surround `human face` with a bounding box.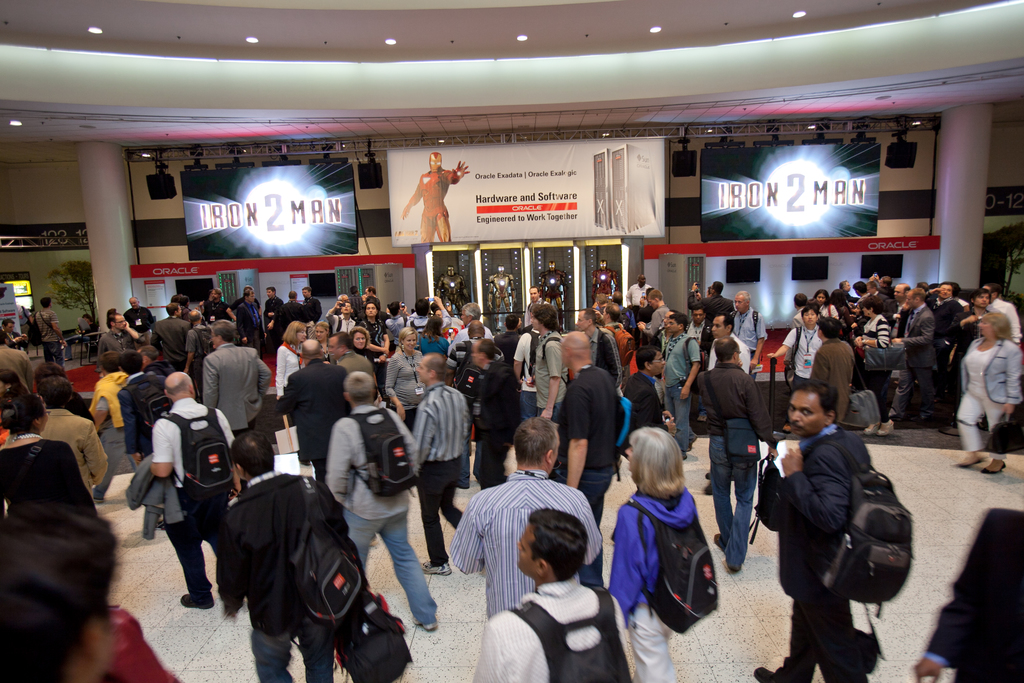
BBox(266, 288, 273, 298).
